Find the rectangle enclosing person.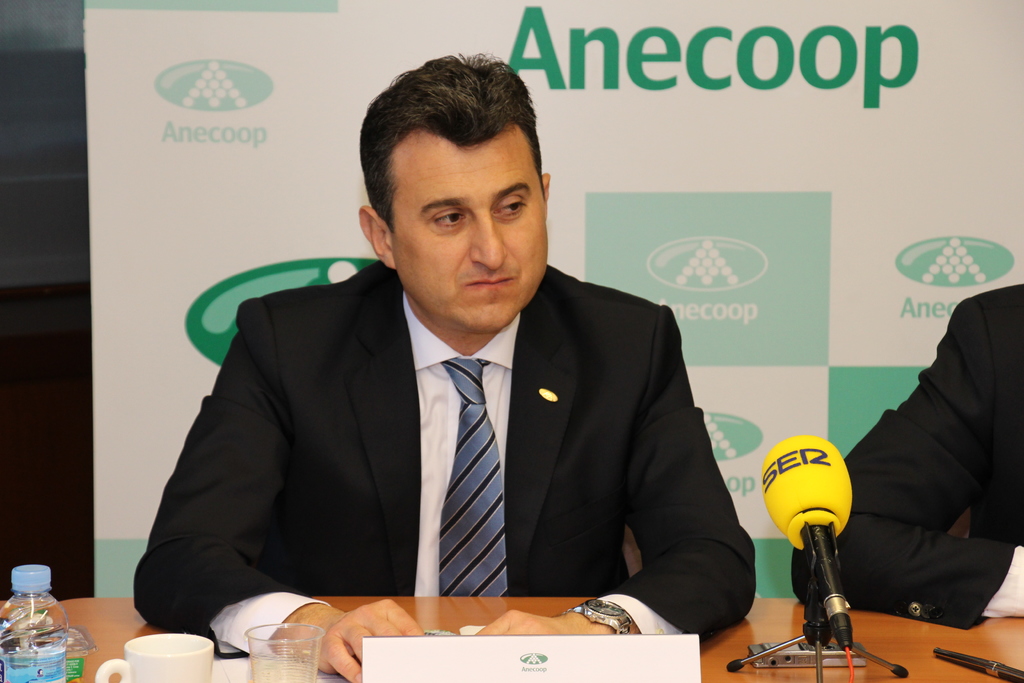
box(163, 95, 741, 666).
